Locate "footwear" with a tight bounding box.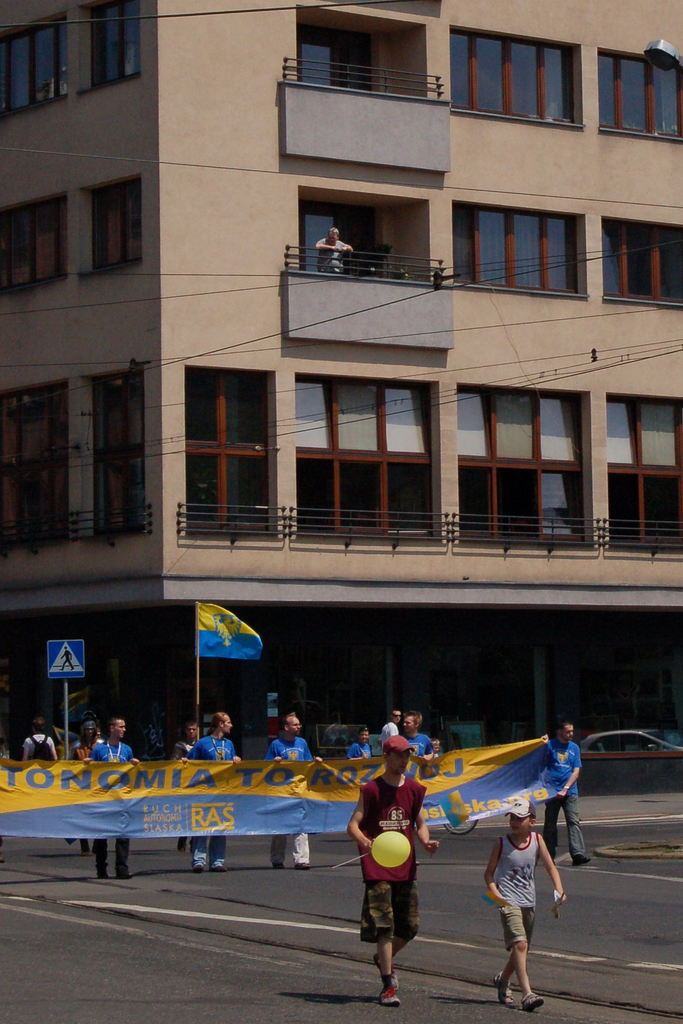
{"x1": 371, "y1": 958, "x2": 399, "y2": 988}.
